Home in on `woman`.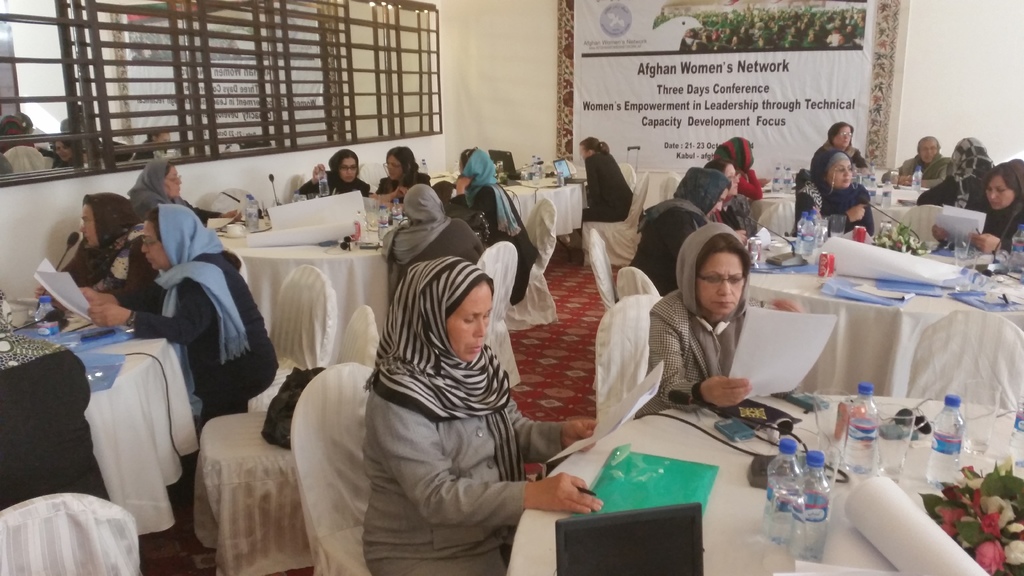
Homed in at (712,135,764,204).
